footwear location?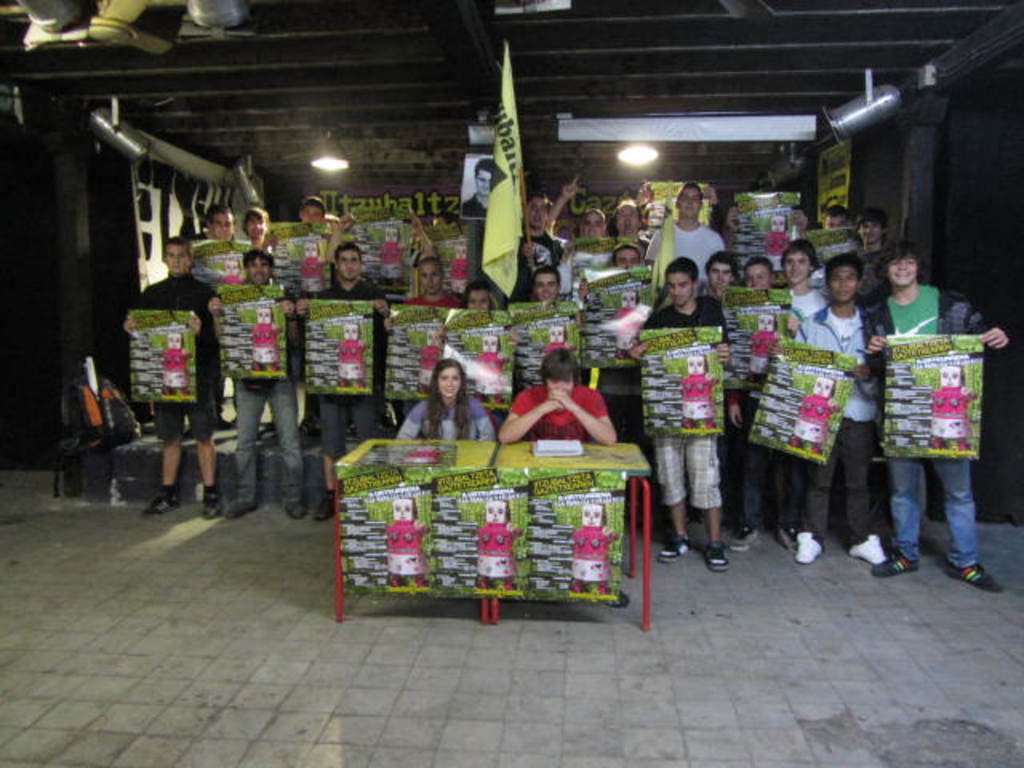
<region>219, 498, 262, 514</region>
